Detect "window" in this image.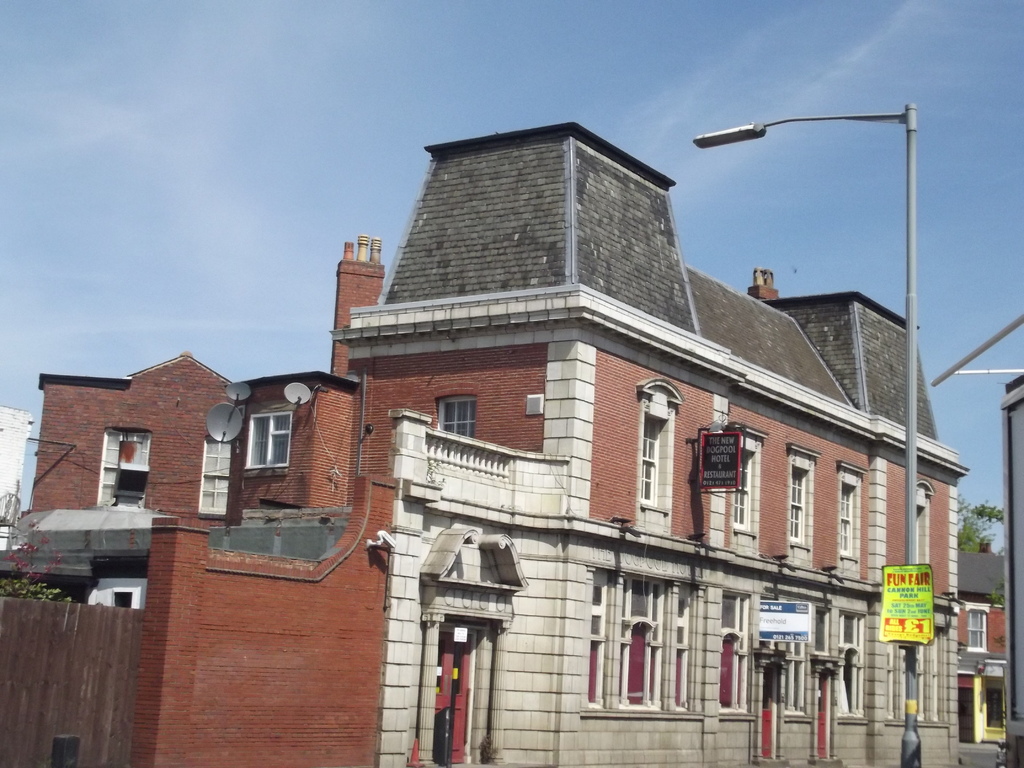
Detection: (x1=198, y1=436, x2=231, y2=515).
